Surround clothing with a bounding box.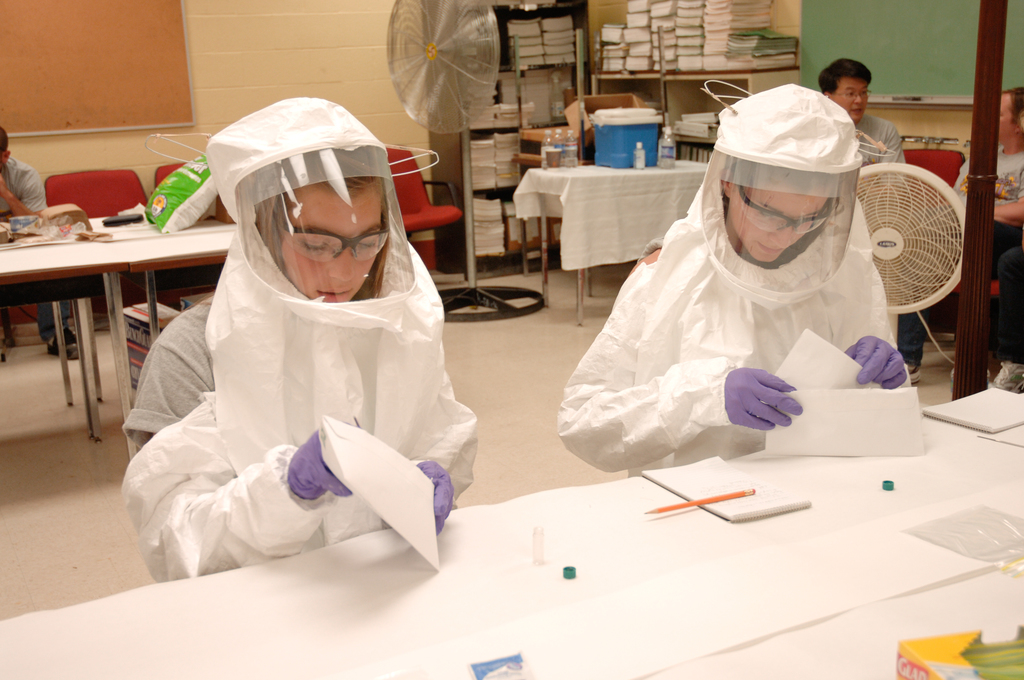
(125,174,495,579).
